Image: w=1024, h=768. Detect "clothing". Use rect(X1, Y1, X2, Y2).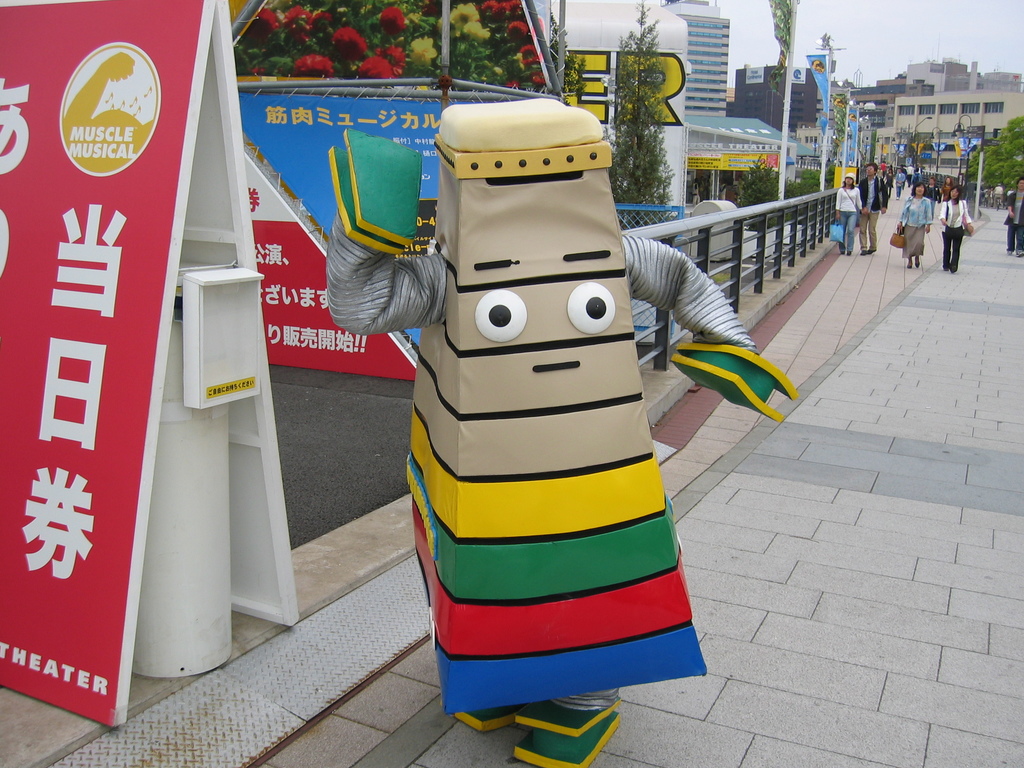
rect(940, 198, 968, 264).
